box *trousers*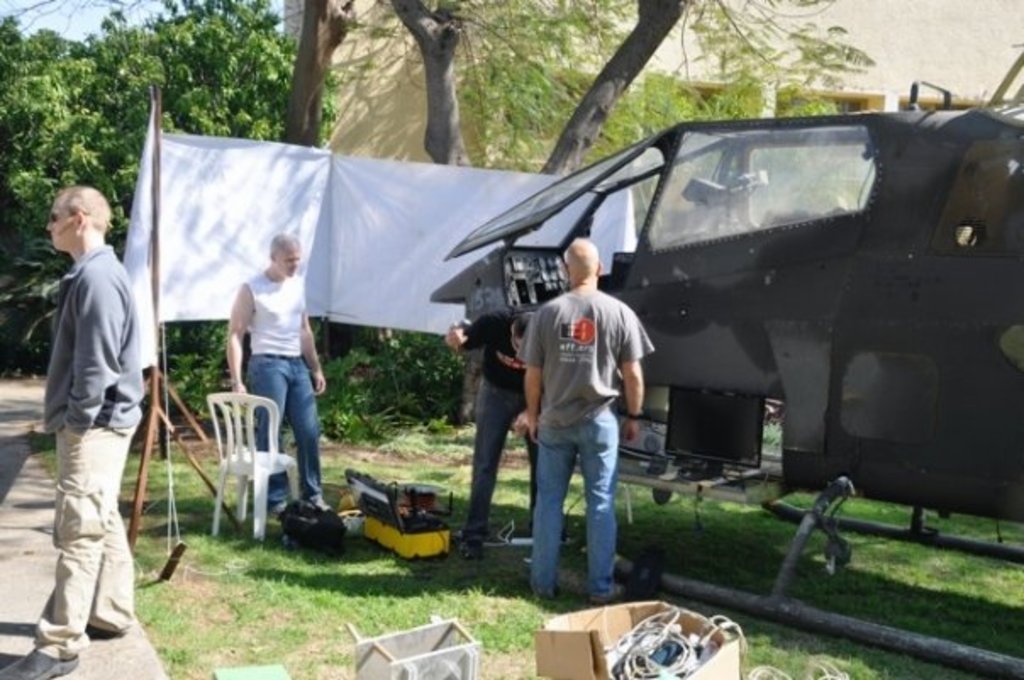
region(248, 348, 322, 504)
